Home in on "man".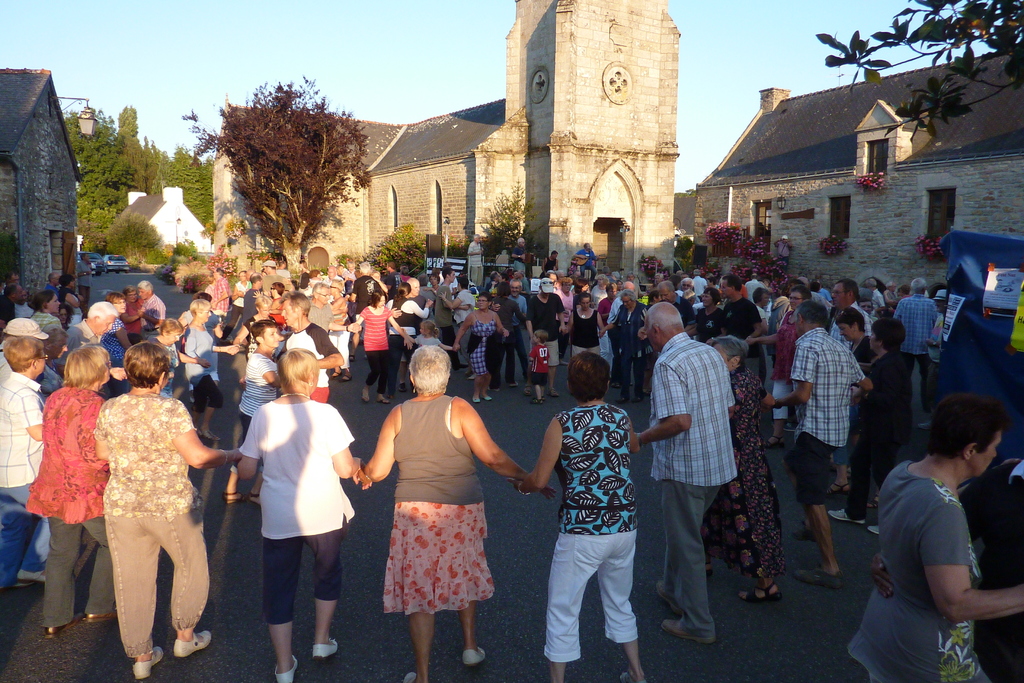
Homed in at bbox(504, 280, 529, 388).
